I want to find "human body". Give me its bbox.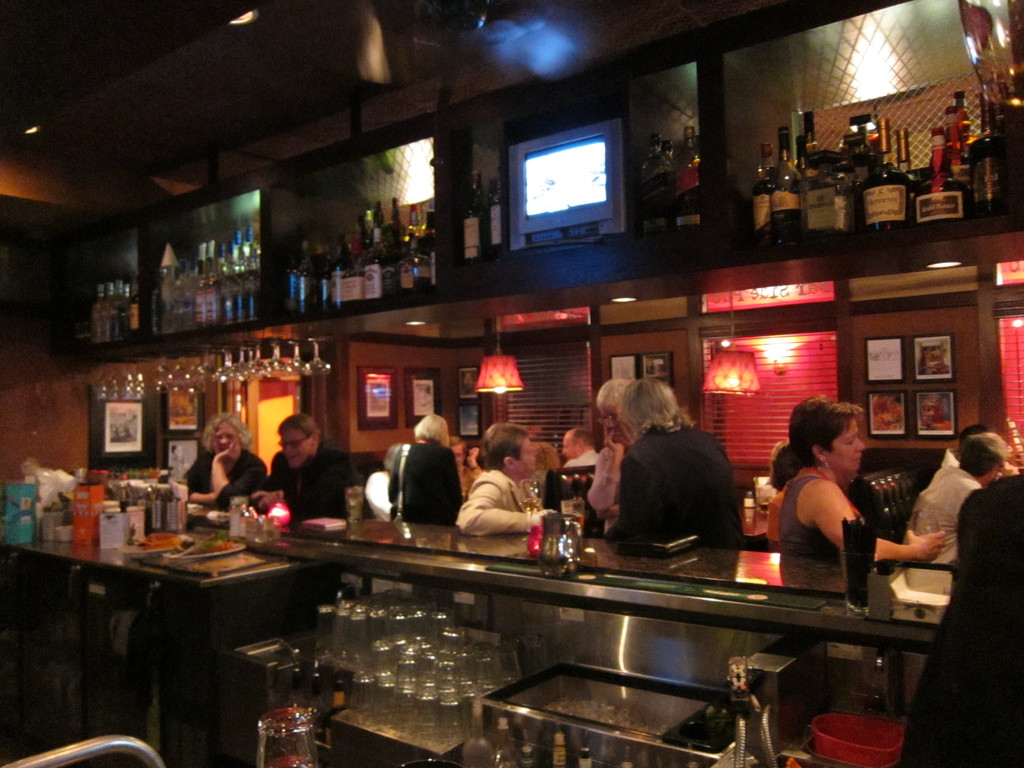
563/447/604/465.
